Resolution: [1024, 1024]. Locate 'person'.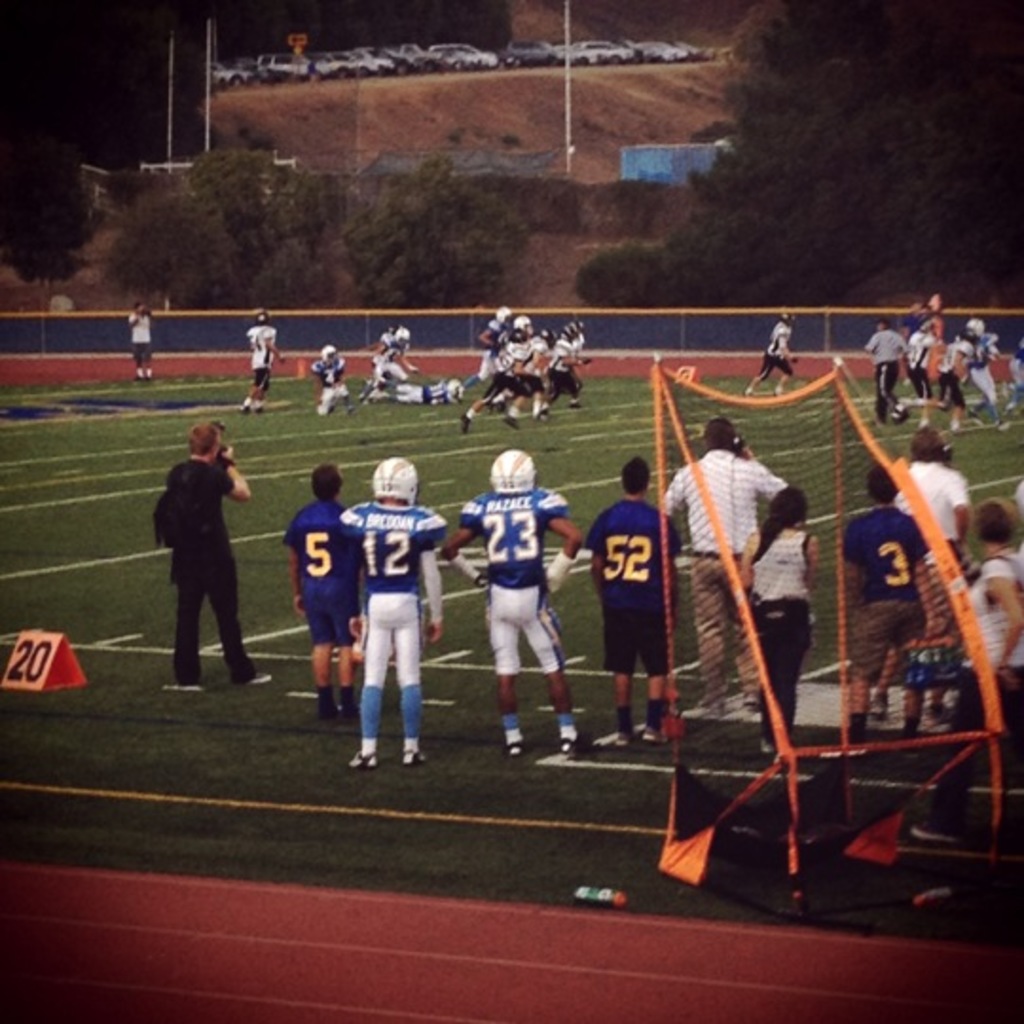
bbox=[827, 461, 925, 743].
